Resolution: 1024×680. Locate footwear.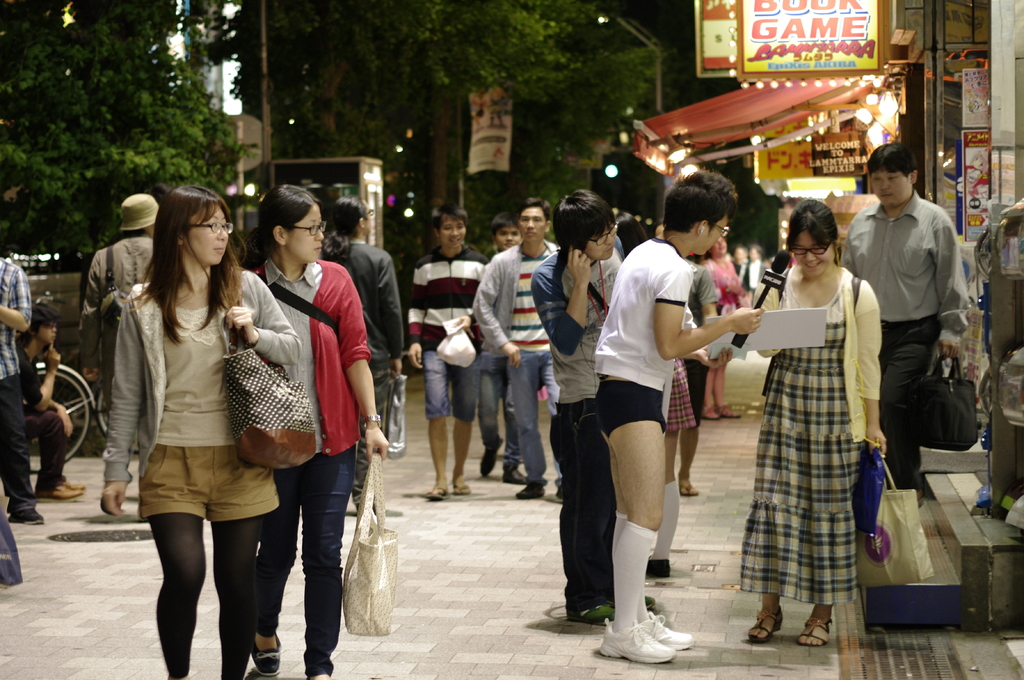
bbox=(646, 593, 653, 605).
